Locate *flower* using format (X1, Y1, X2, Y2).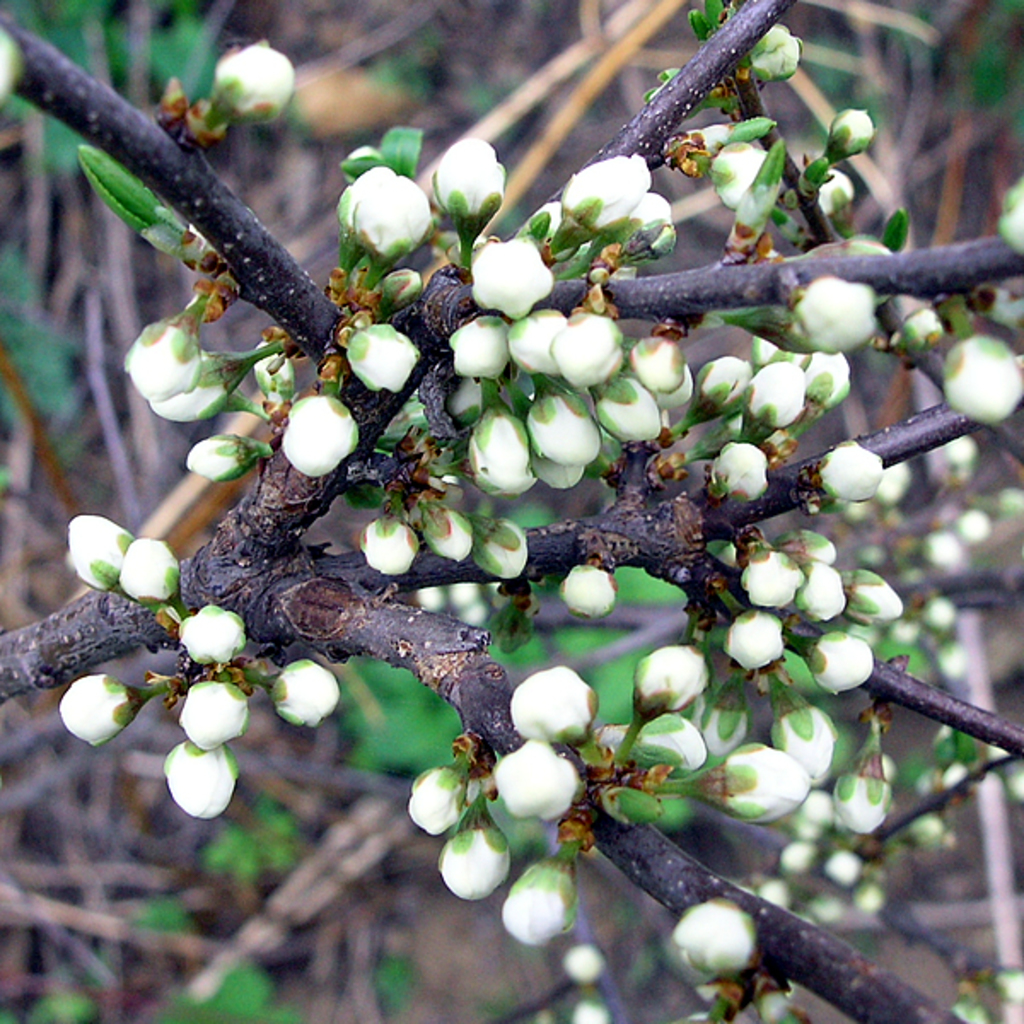
(367, 519, 411, 565).
